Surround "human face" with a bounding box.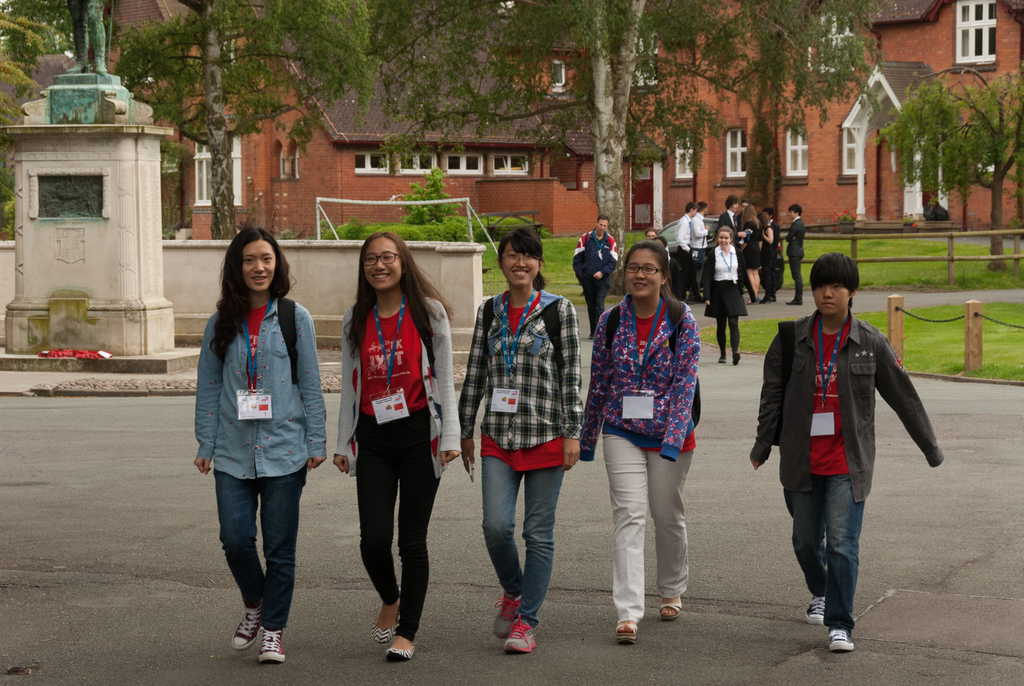
[244, 240, 273, 294].
